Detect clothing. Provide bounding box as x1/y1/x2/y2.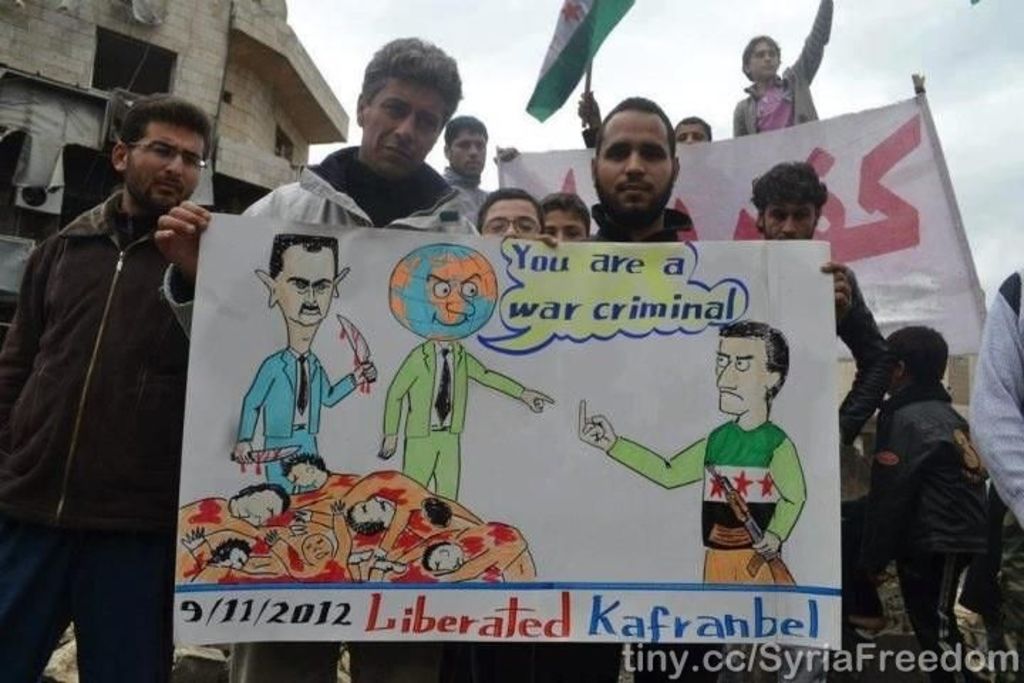
161/139/498/349.
